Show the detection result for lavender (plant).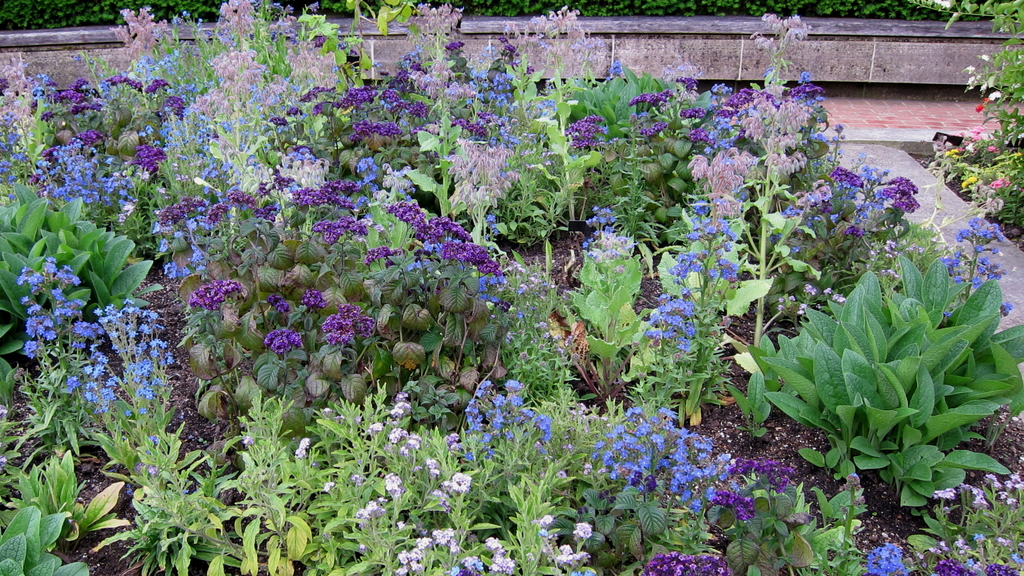
(635,123,661,149).
